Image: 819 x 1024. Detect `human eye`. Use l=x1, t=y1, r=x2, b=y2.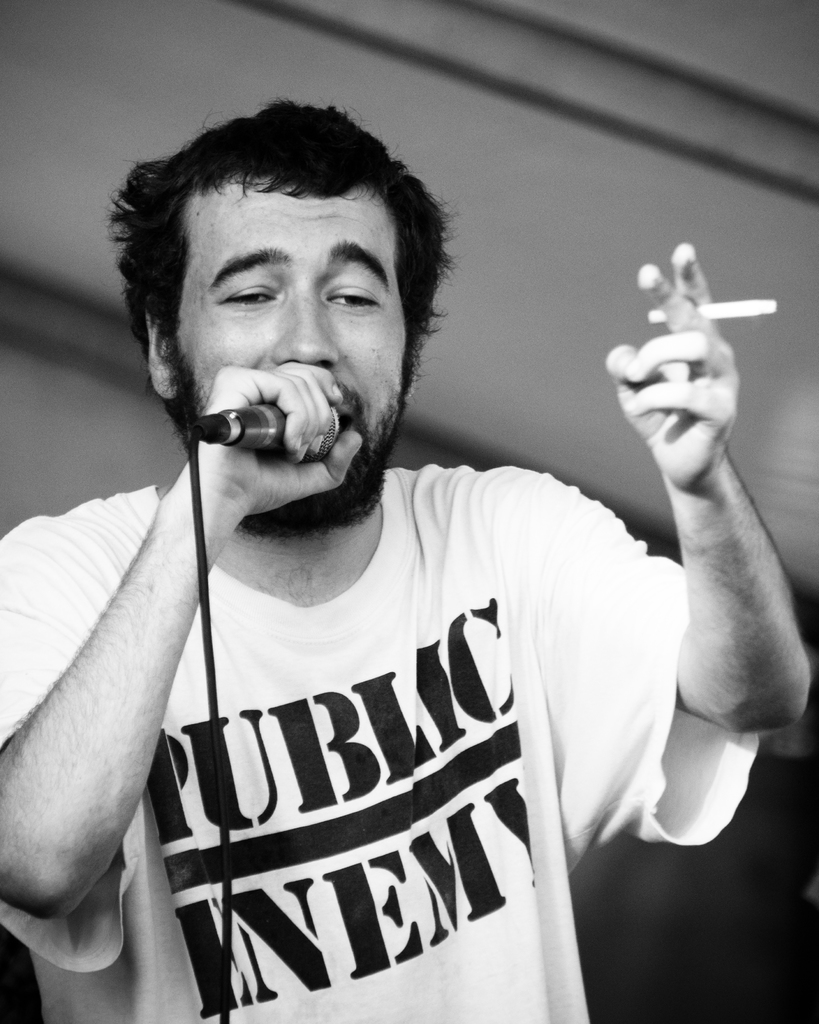
l=214, t=283, r=280, b=312.
